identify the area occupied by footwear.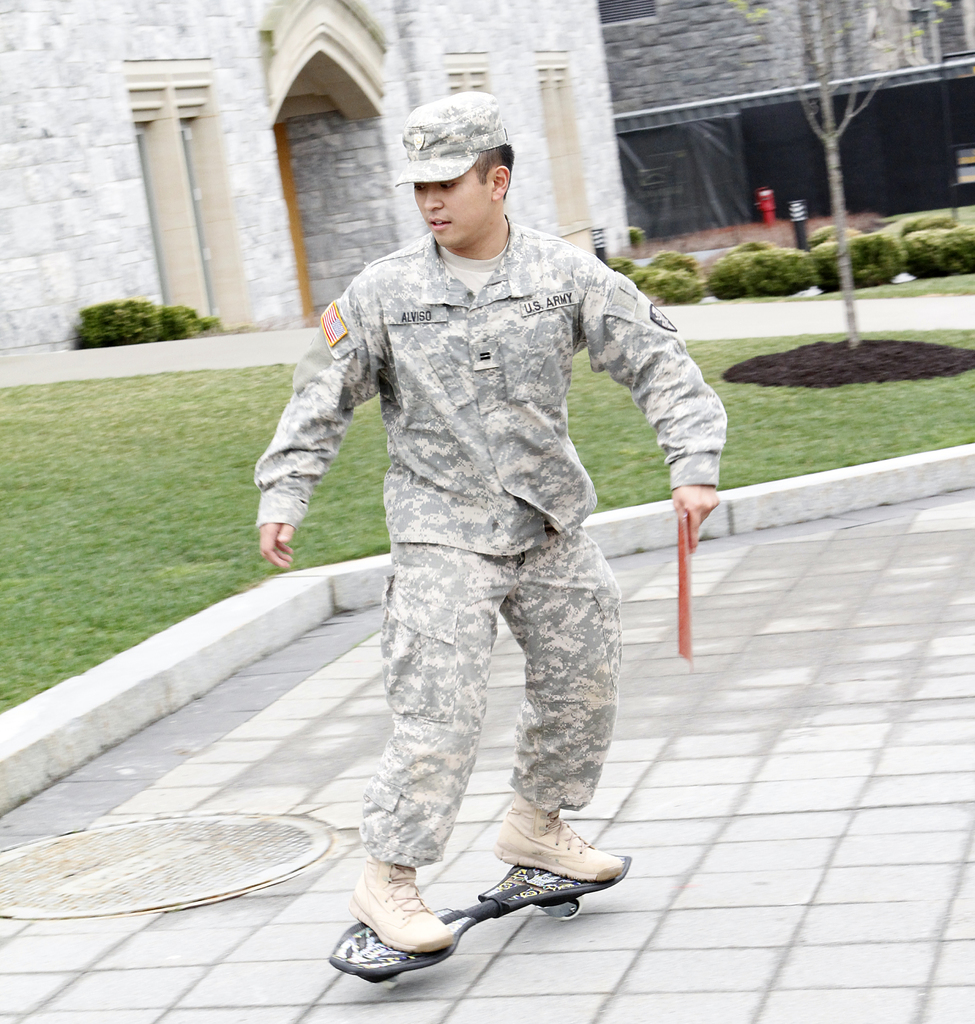
Area: (350, 844, 460, 959).
